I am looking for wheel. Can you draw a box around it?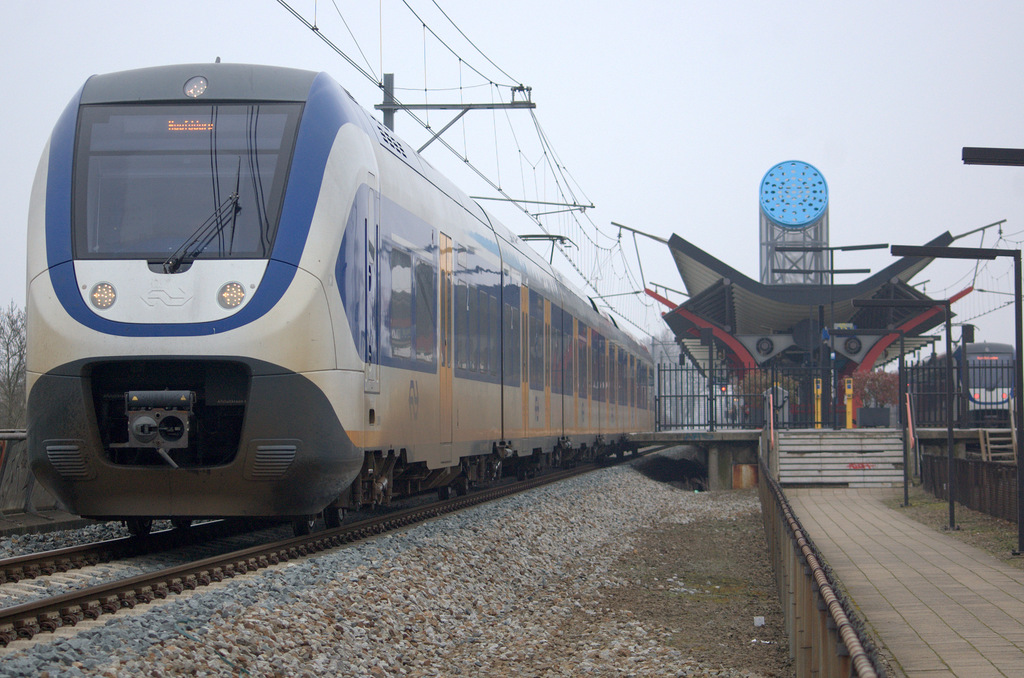
Sure, the bounding box is detection(172, 518, 191, 529).
